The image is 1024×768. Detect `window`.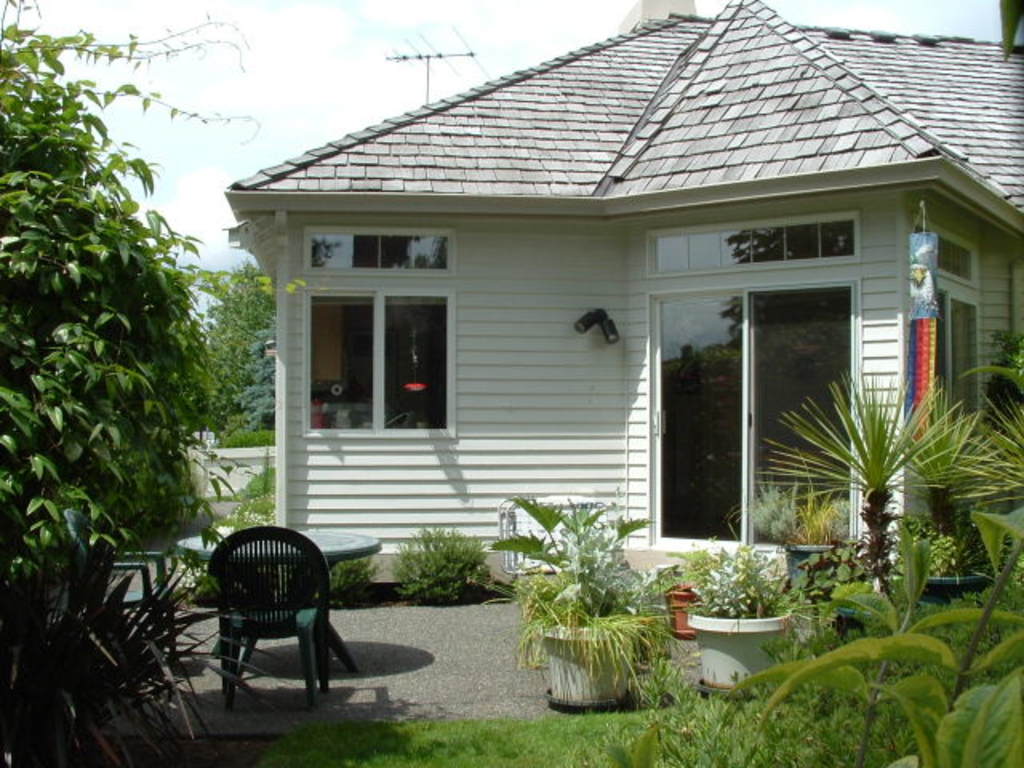
Detection: 646,283,859,552.
